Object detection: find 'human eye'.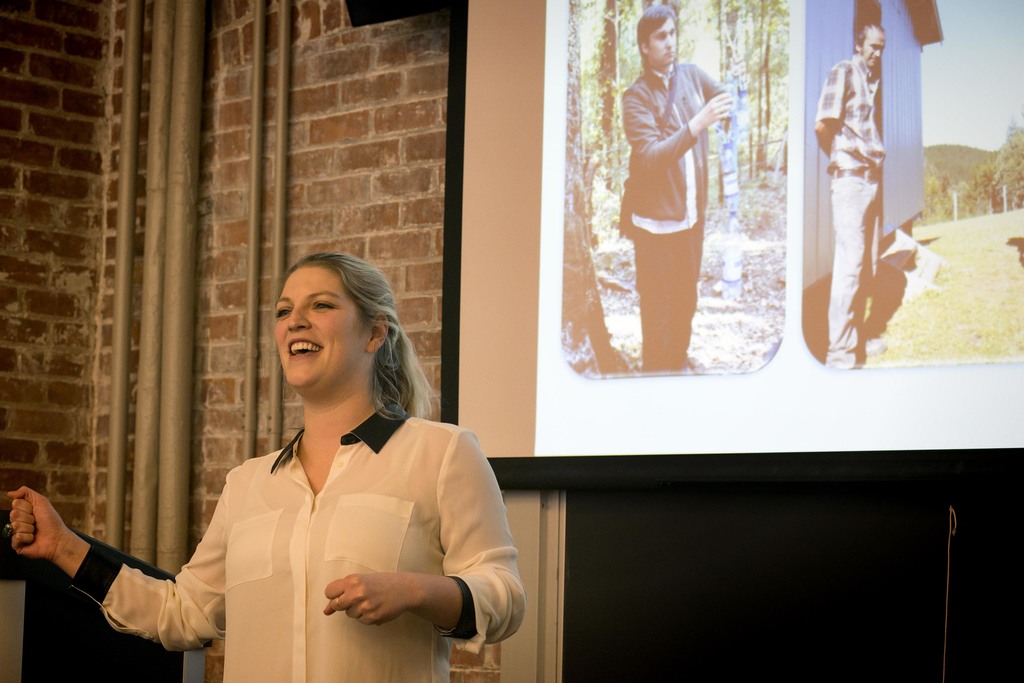
<region>670, 29, 675, 36</region>.
